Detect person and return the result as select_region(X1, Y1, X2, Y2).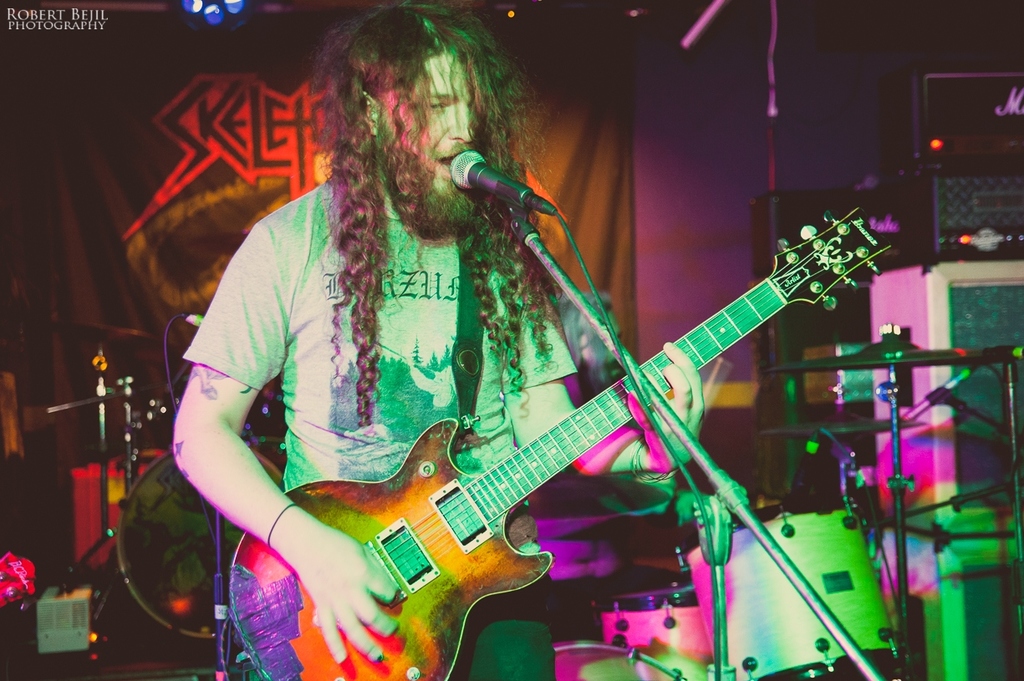
select_region(199, 18, 845, 680).
